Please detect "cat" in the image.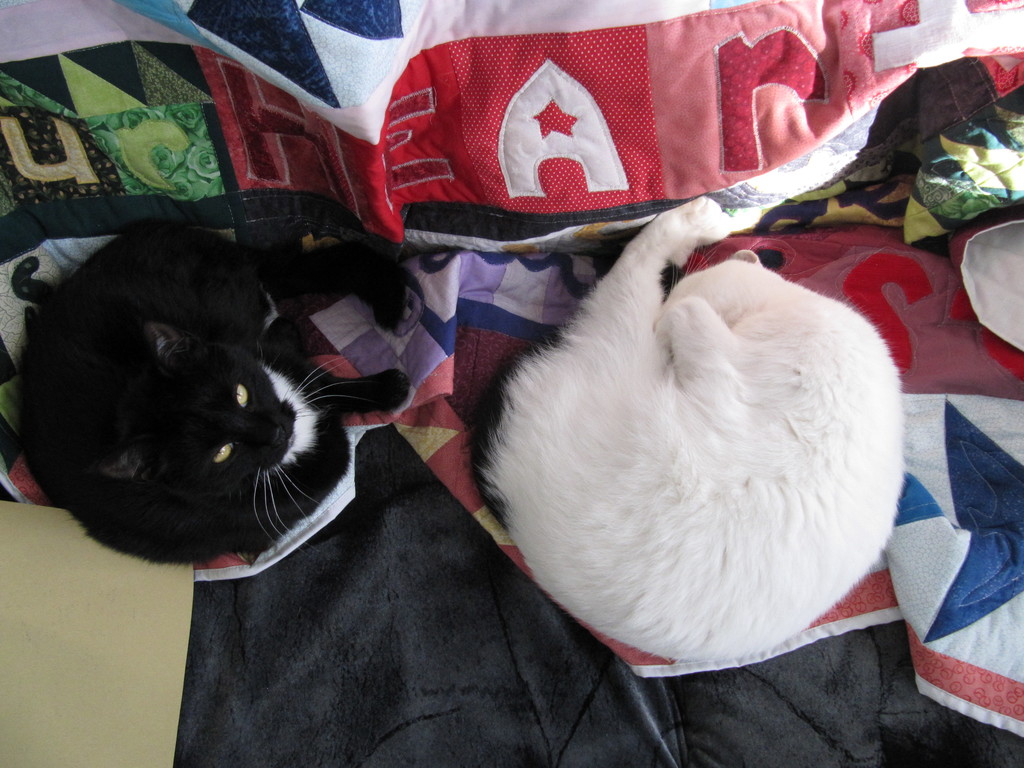
rect(468, 192, 908, 669).
